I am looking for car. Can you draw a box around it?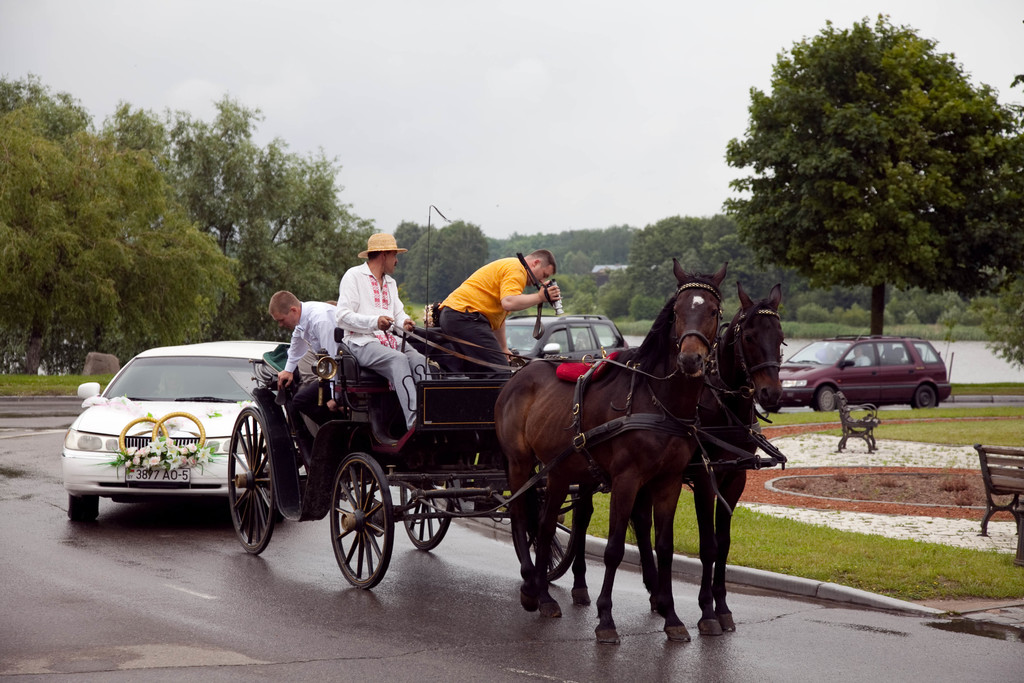
Sure, the bounding box is l=60, t=337, r=305, b=525.
